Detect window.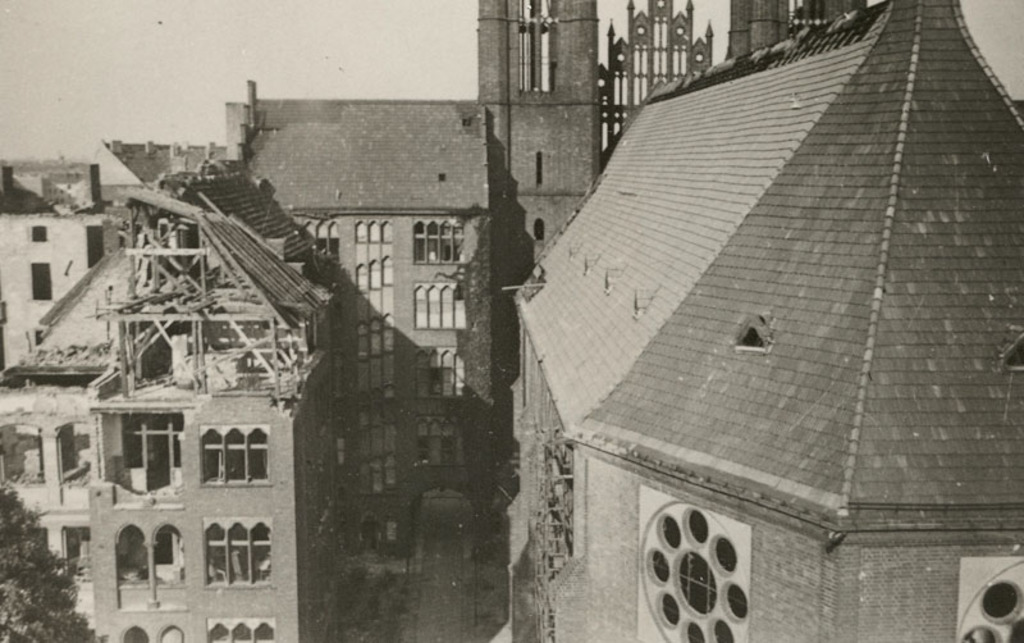
Detected at left=3, top=429, right=46, bottom=488.
